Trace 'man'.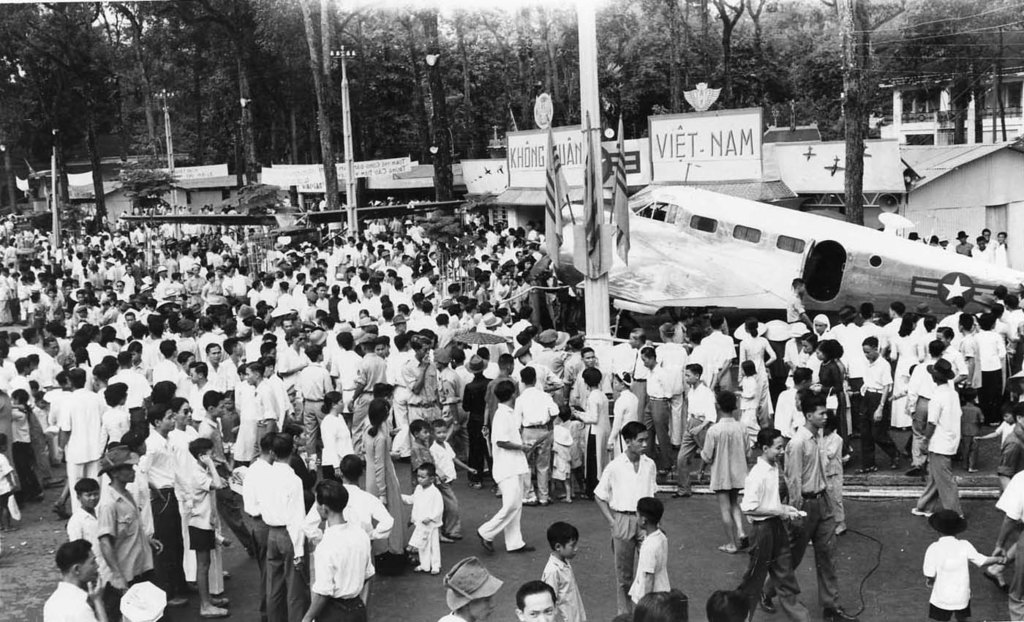
Traced to BBox(304, 449, 402, 560).
